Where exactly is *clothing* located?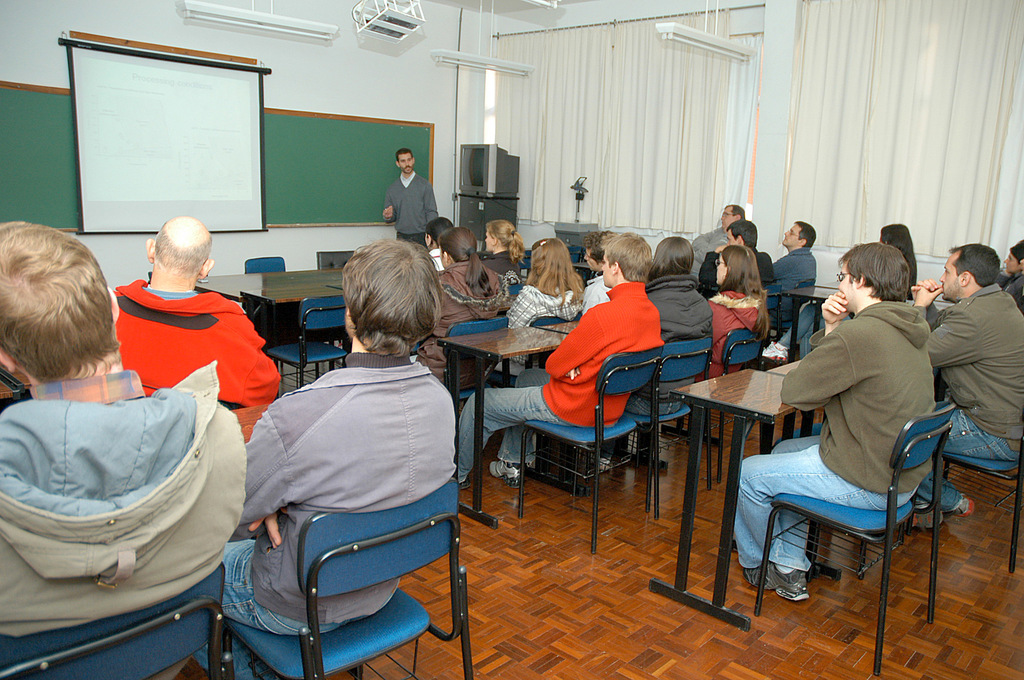
Its bounding box is [x1=698, y1=293, x2=767, y2=387].
